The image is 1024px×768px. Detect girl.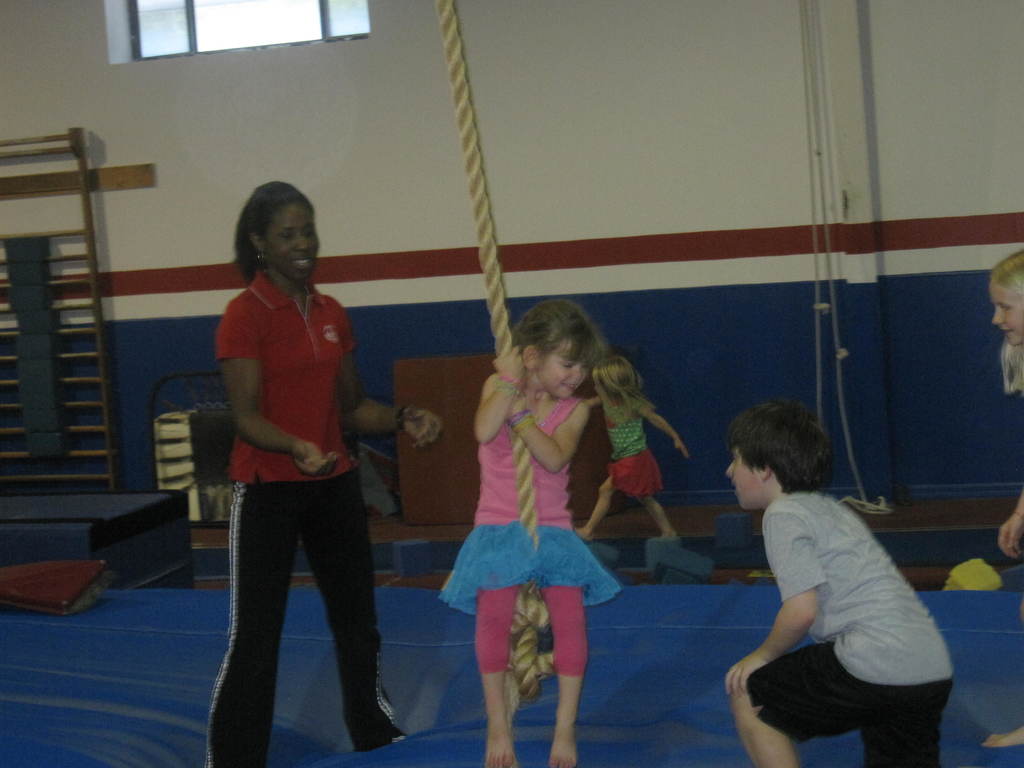
Detection: <box>433,295,619,767</box>.
